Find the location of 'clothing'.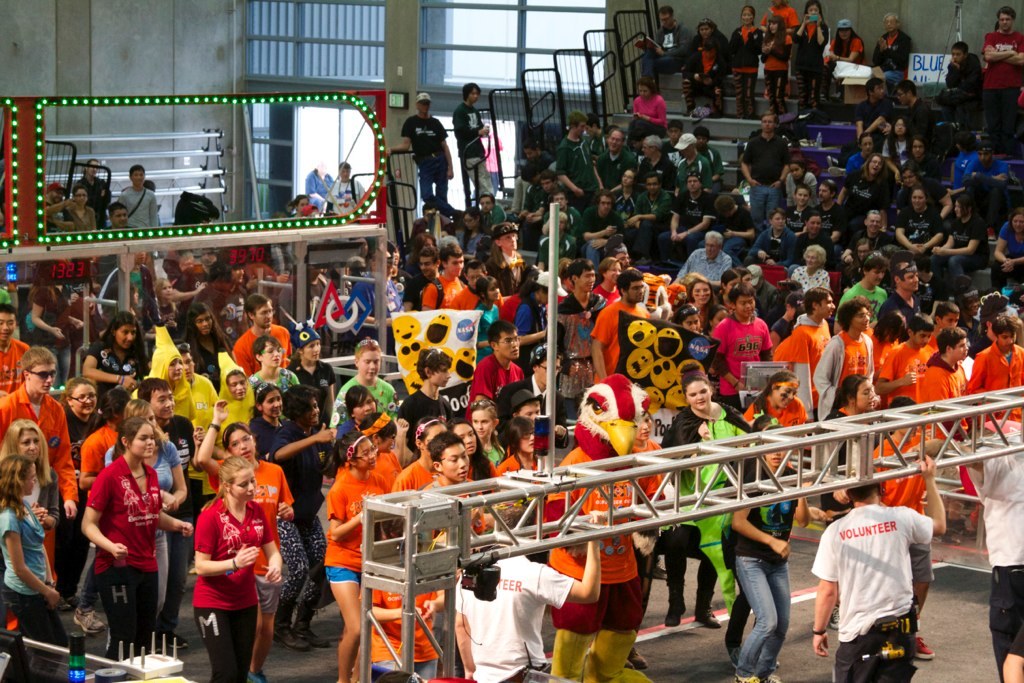
Location: 544:442:646:639.
